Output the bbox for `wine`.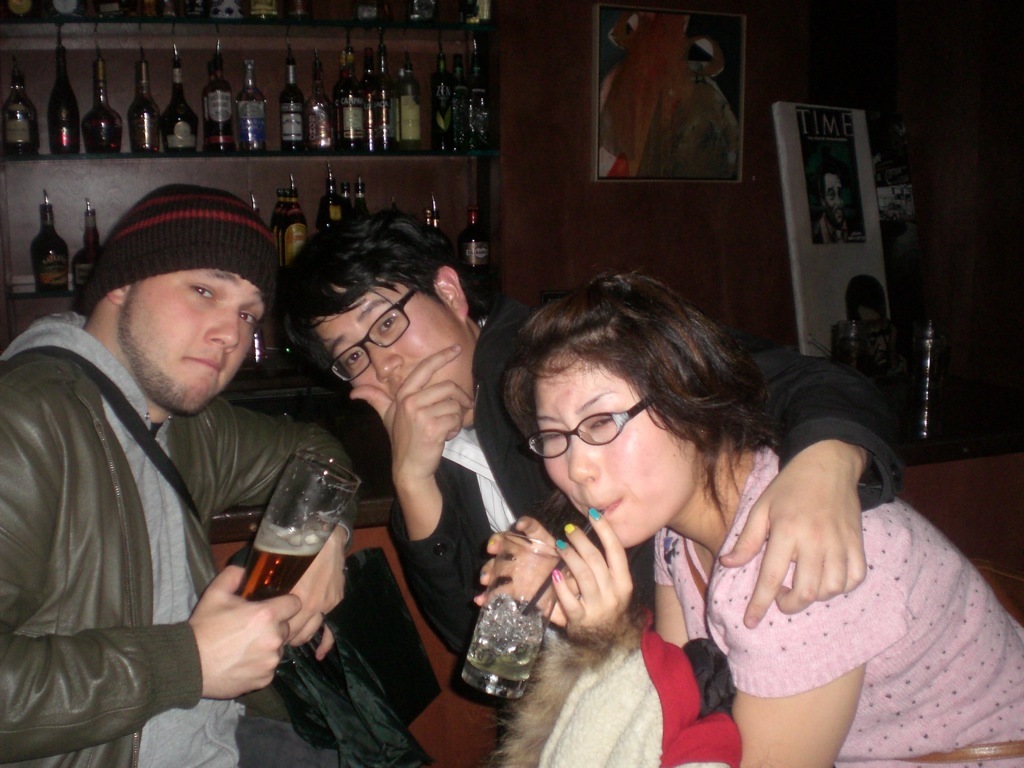
(left=205, top=55, right=232, bottom=150).
